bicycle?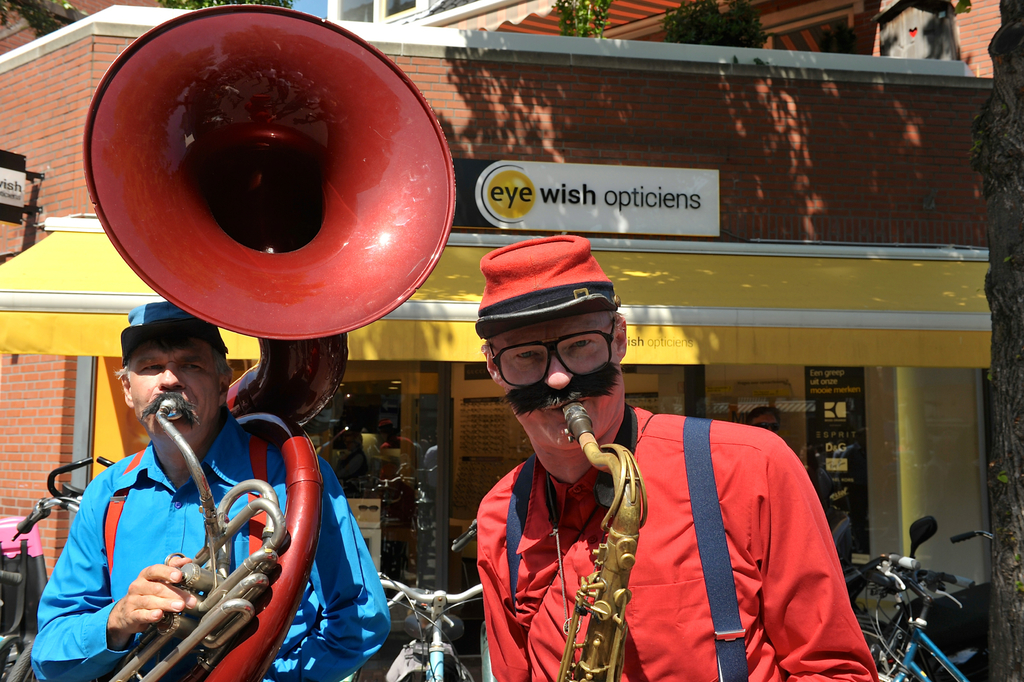
bbox=[374, 571, 481, 681]
